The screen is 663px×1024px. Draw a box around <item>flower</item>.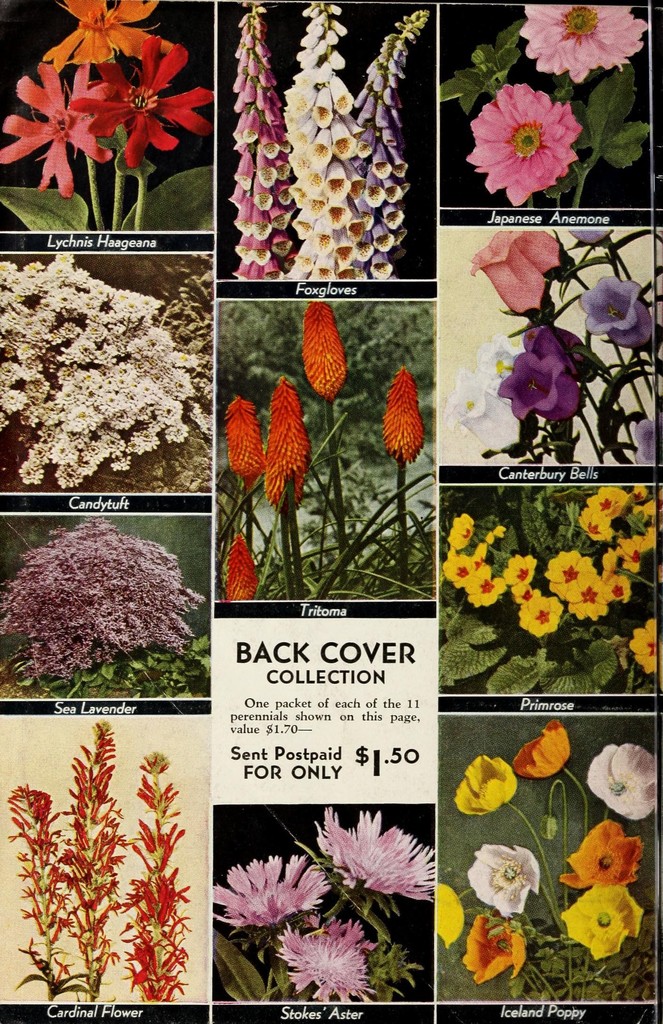
box(568, 221, 613, 246).
